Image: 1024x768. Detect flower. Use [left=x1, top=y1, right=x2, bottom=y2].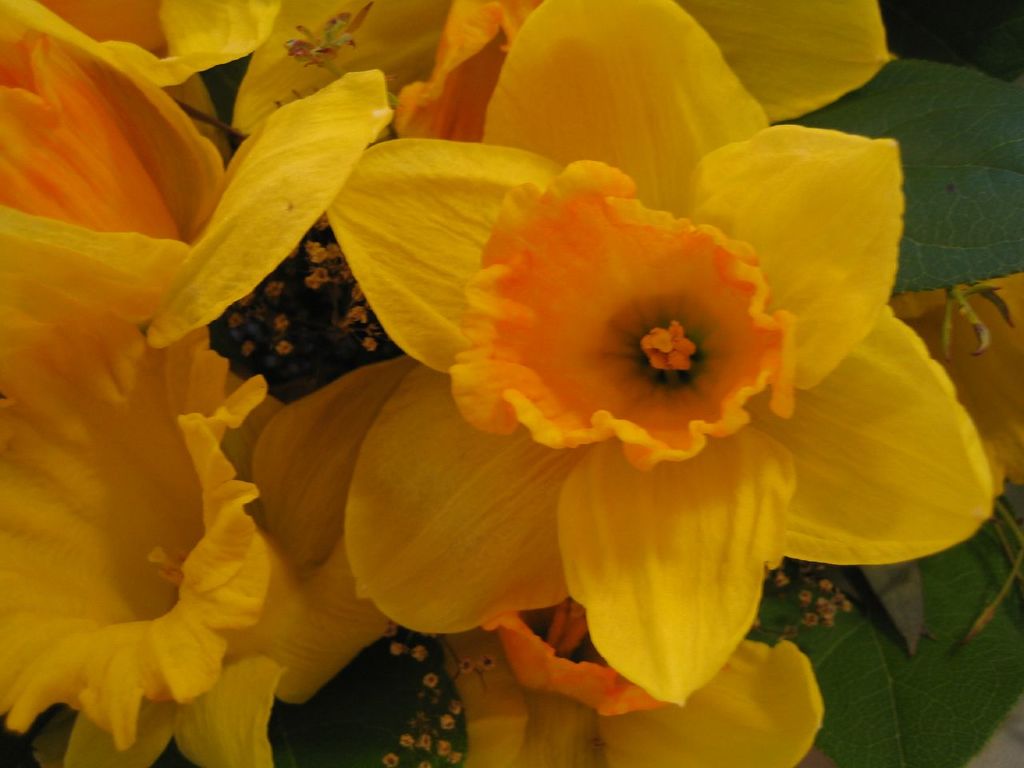
[left=497, top=623, right=823, bottom=767].
